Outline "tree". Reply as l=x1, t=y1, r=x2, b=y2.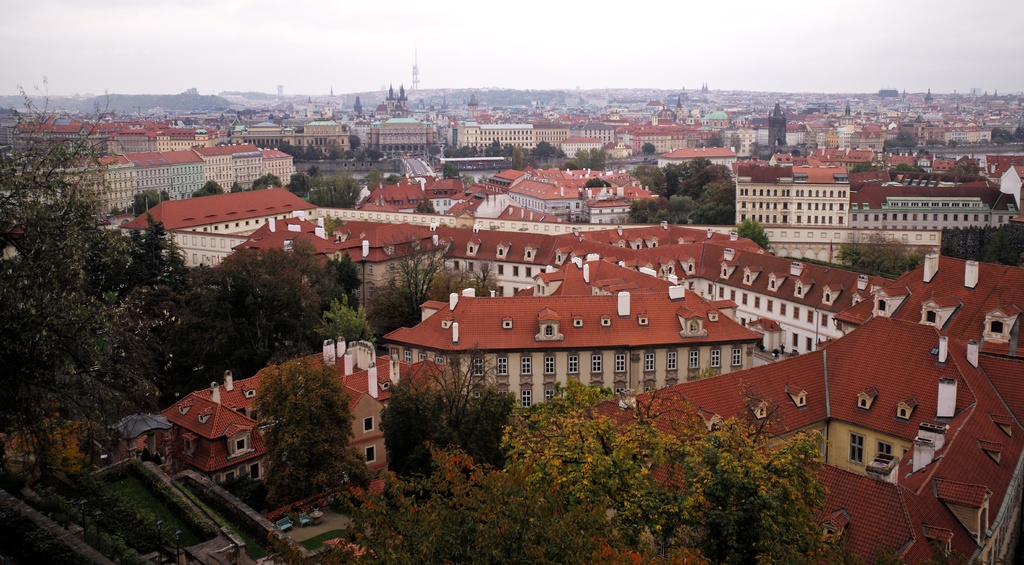
l=832, t=230, r=936, b=280.
